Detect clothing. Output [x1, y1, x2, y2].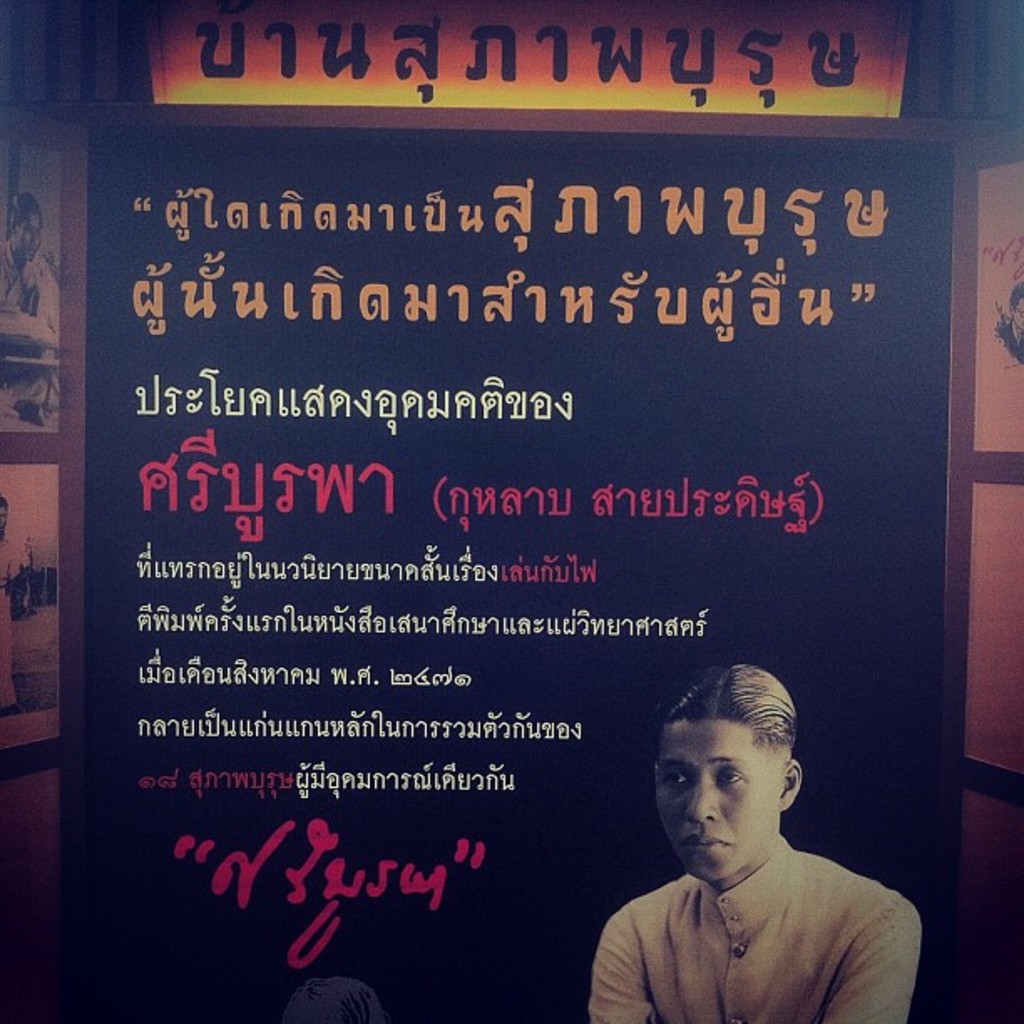
[579, 800, 947, 1023].
